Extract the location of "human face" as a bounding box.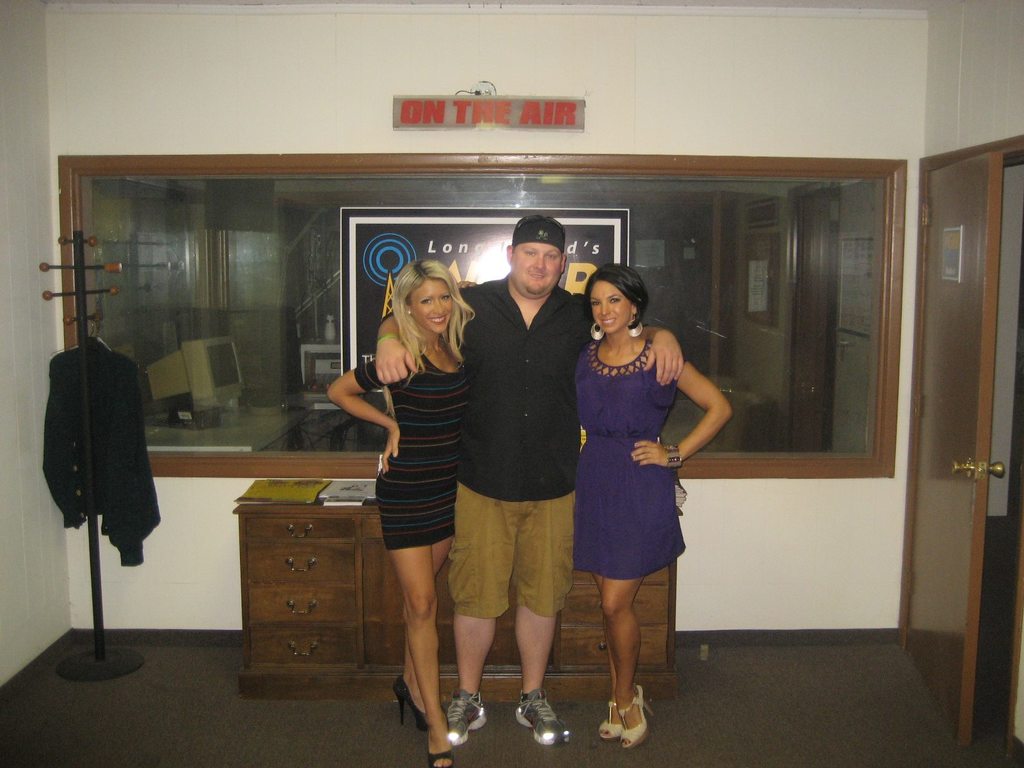
(x1=590, y1=281, x2=628, y2=335).
